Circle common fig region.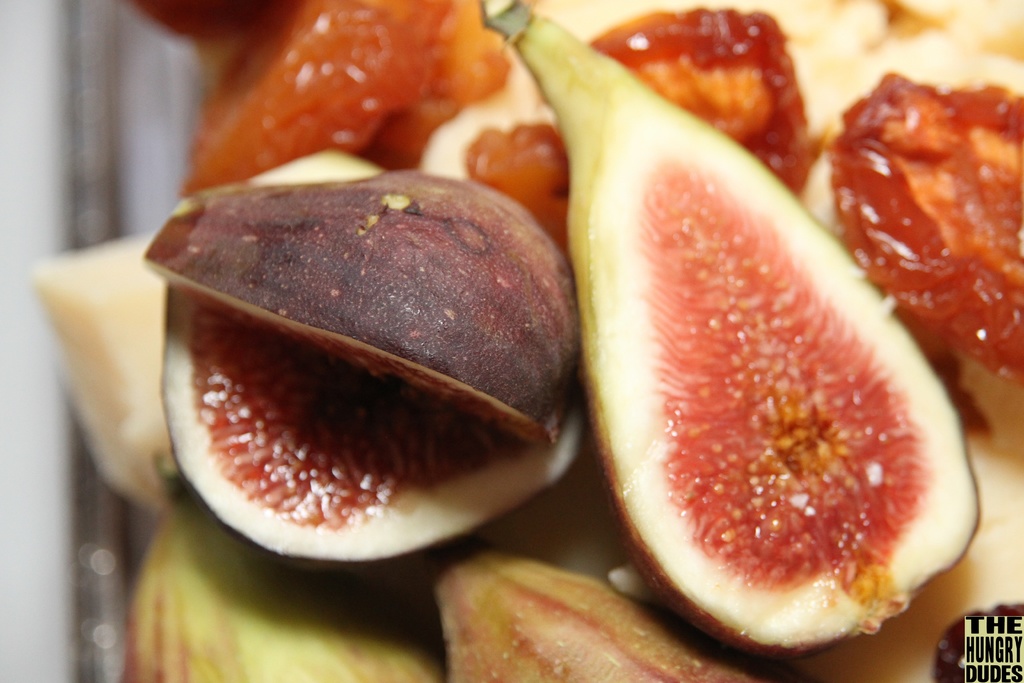
Region: 483/0/980/656.
